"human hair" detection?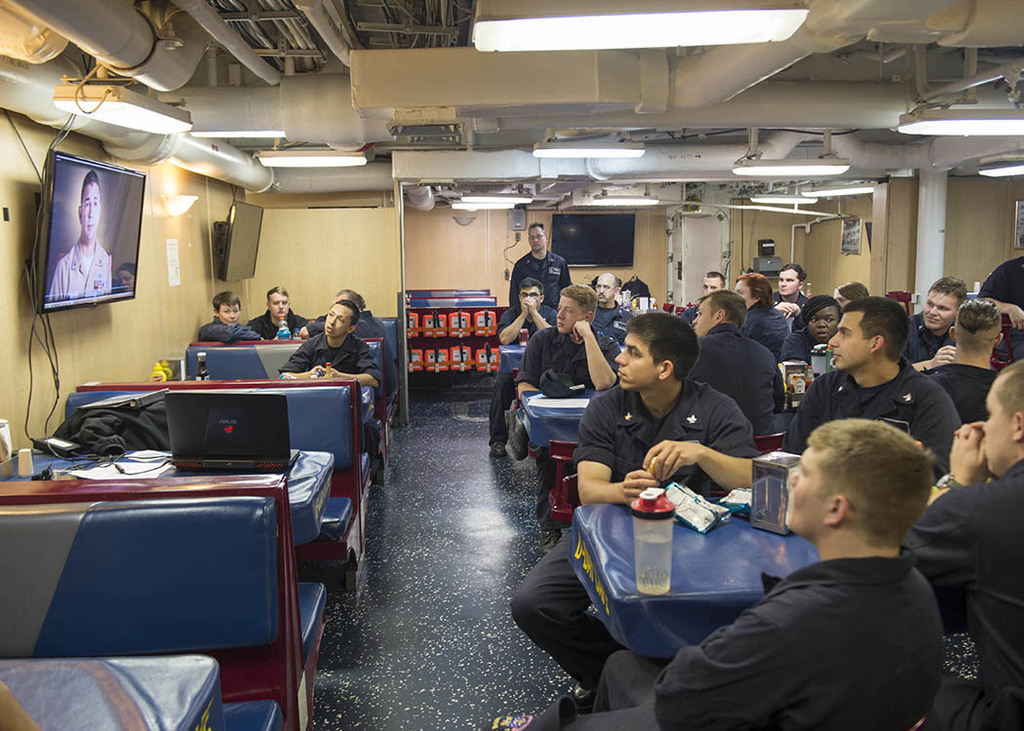
x1=800, y1=295, x2=840, y2=329
